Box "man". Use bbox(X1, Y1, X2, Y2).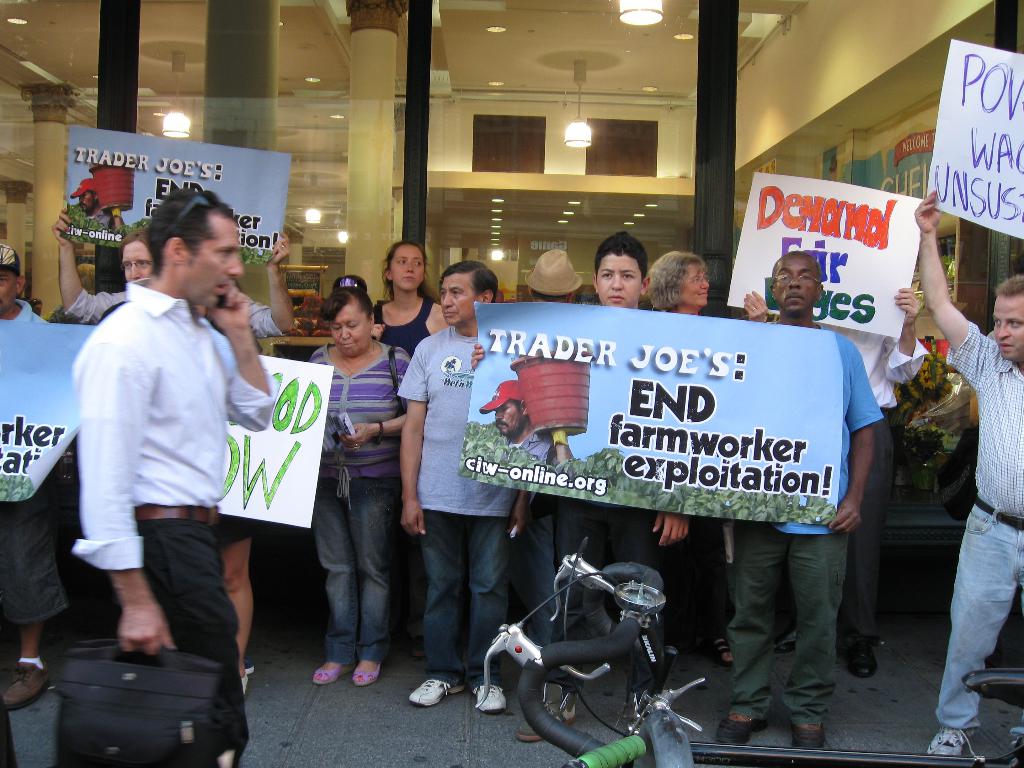
bbox(820, 283, 927, 680).
